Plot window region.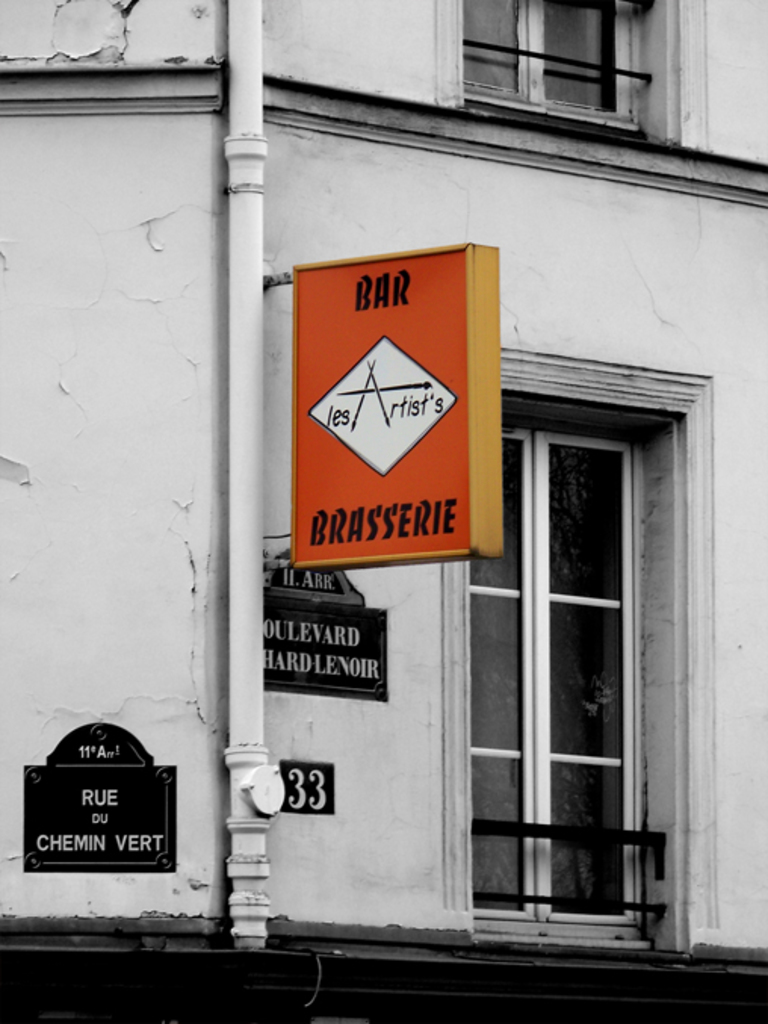
Plotted at <bbox>461, 310, 677, 933</bbox>.
